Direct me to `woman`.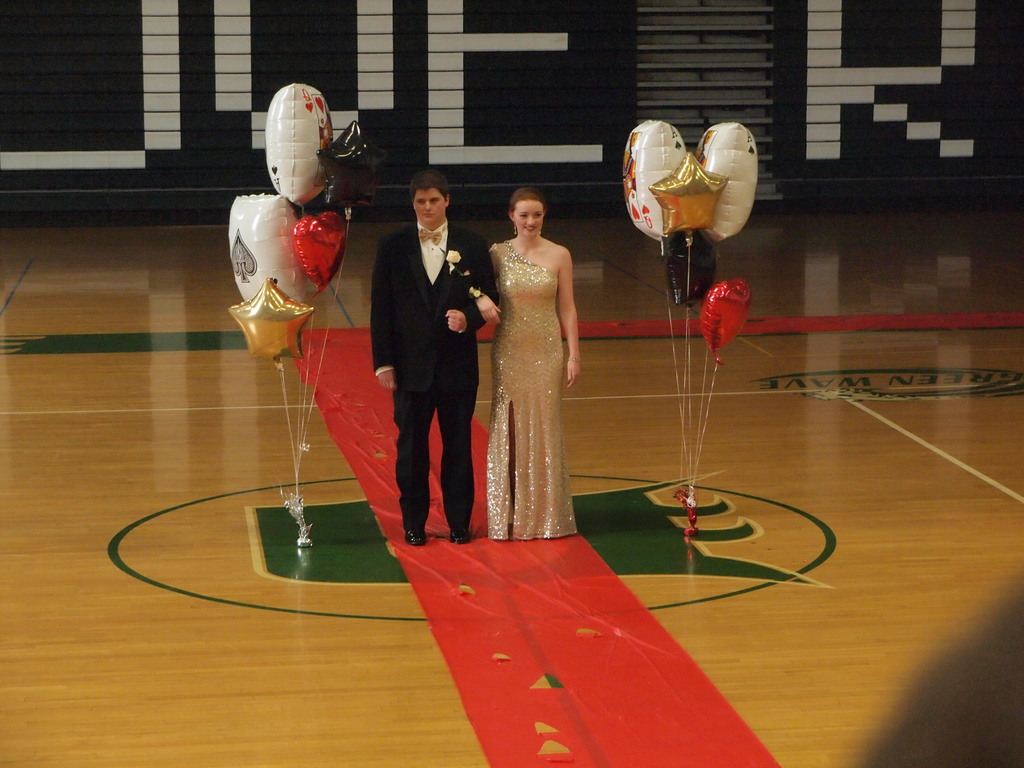
Direction: [x1=463, y1=179, x2=595, y2=561].
